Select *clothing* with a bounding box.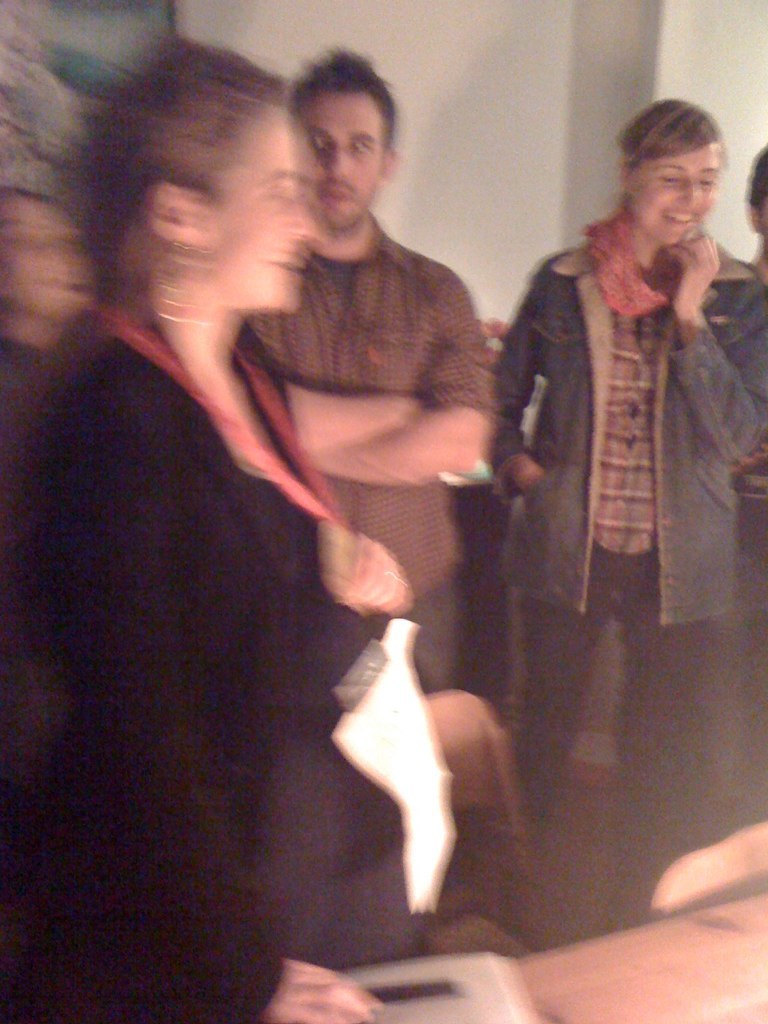
[left=464, top=210, right=767, bottom=907].
